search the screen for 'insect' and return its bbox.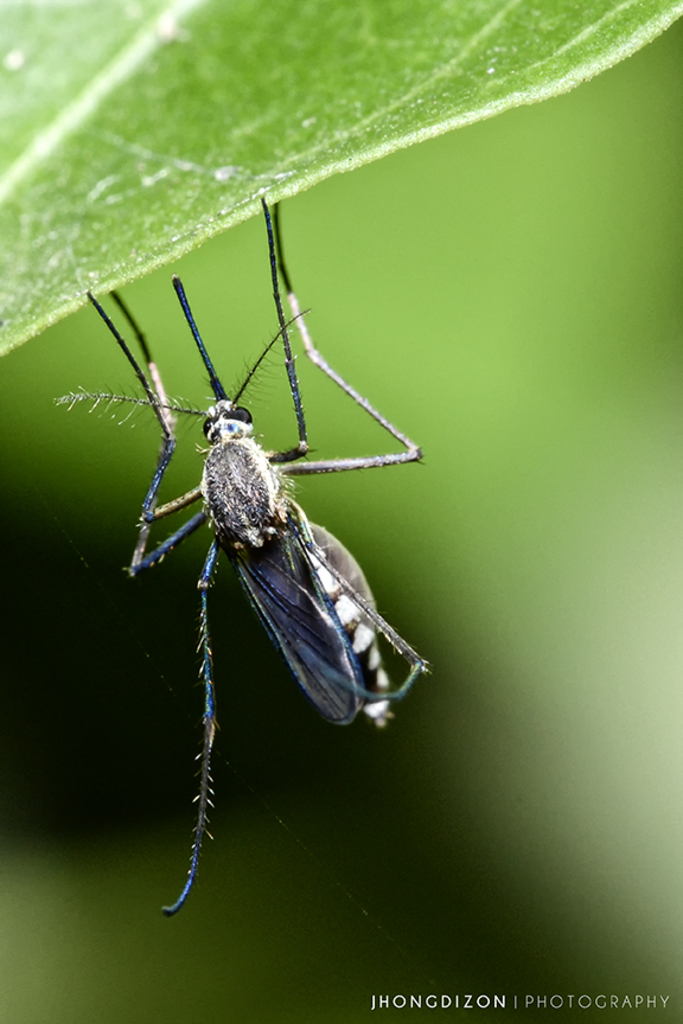
Found: 55/194/430/914.
